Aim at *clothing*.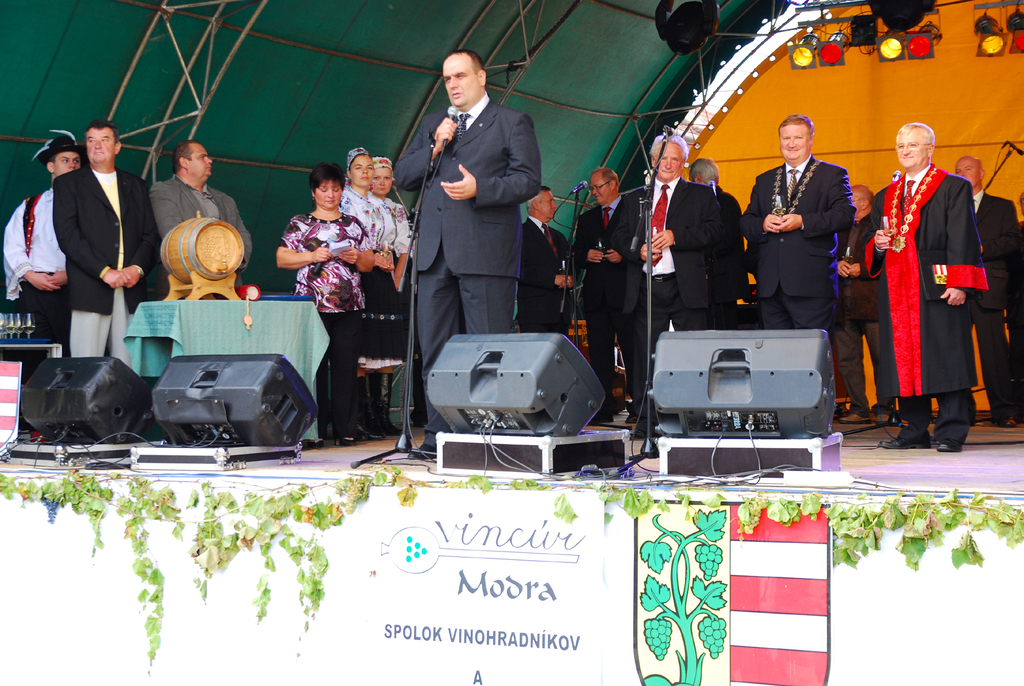
Aimed at <bbox>522, 221, 575, 350</bbox>.
